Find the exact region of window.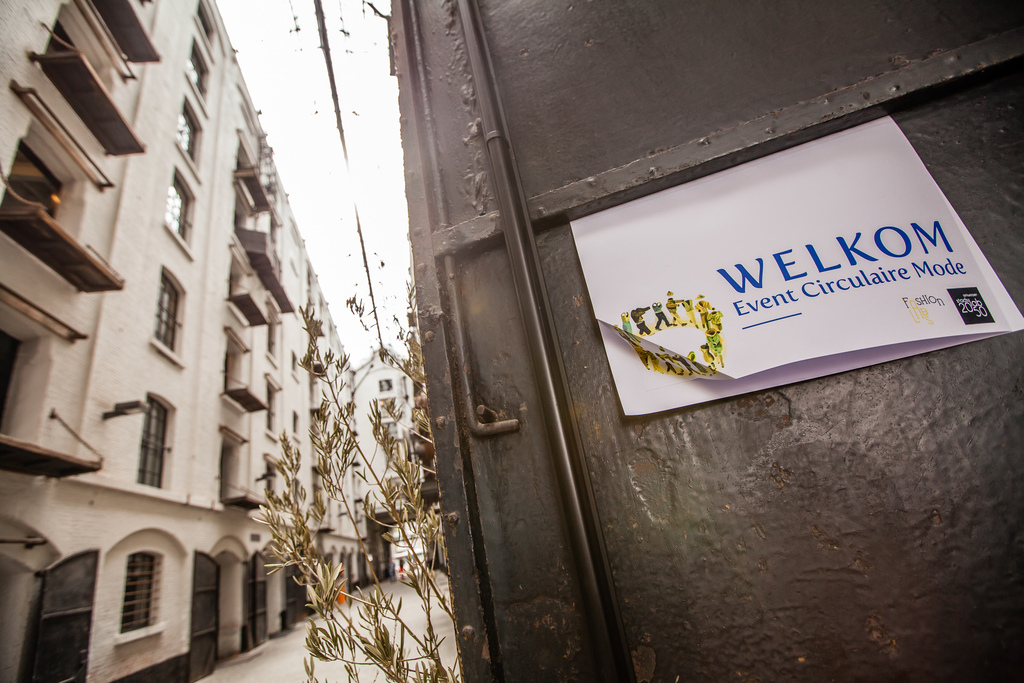
Exact region: pyautogui.locateOnScreen(124, 547, 160, 629).
